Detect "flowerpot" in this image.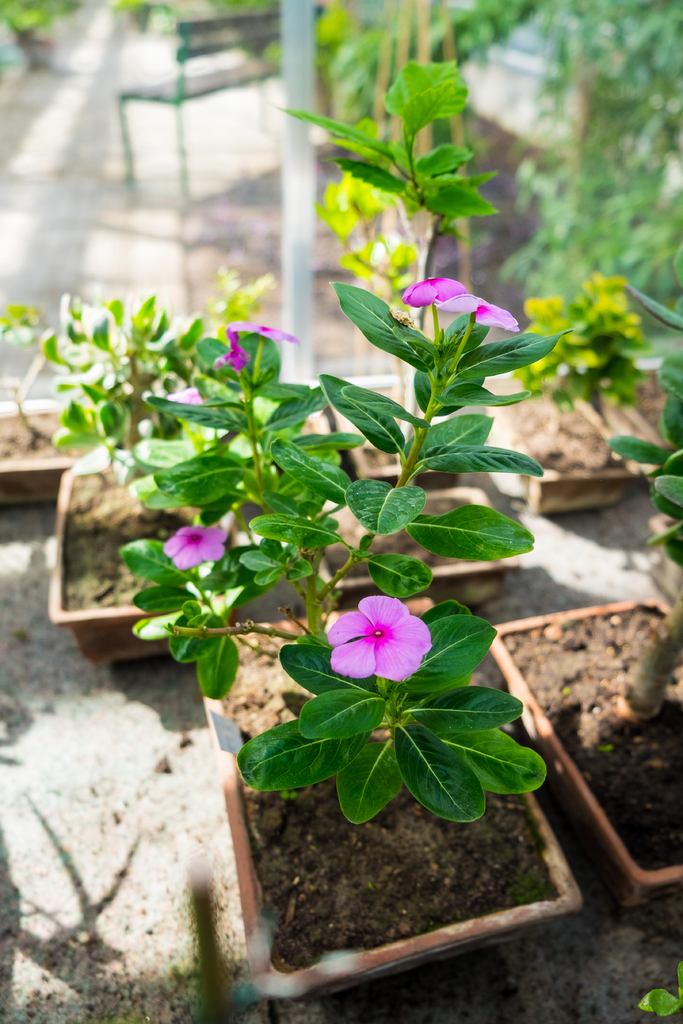
Detection: x1=184, y1=586, x2=590, y2=1005.
